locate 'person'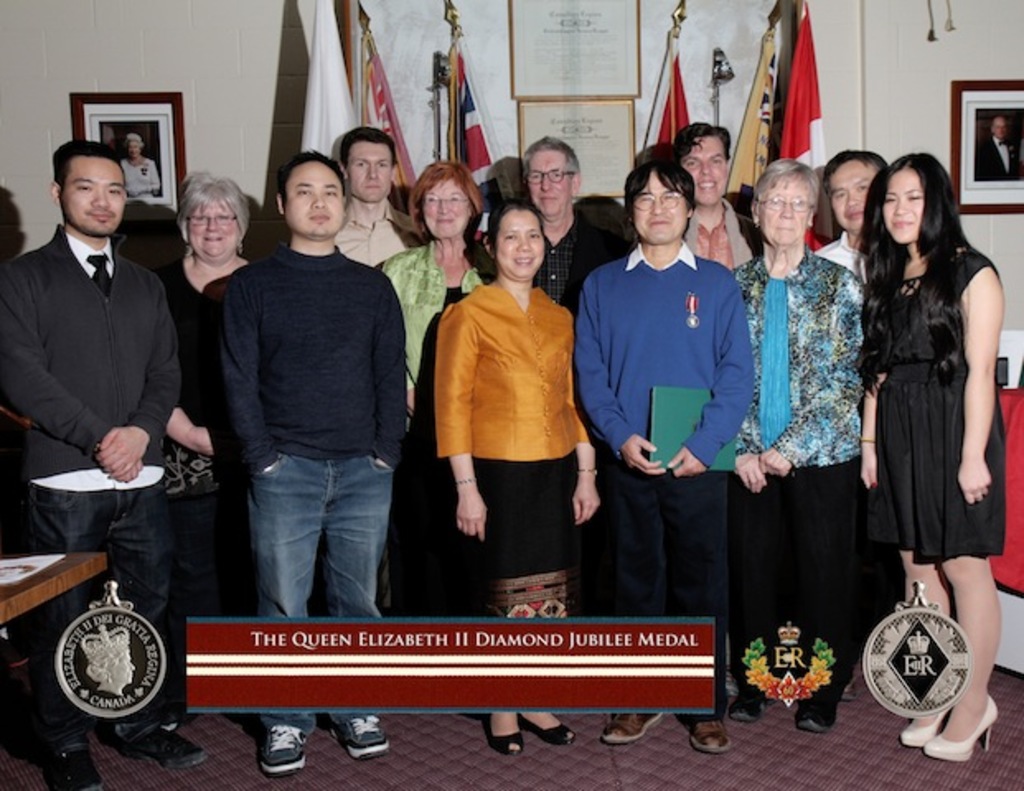
<box>335,124,430,269</box>
